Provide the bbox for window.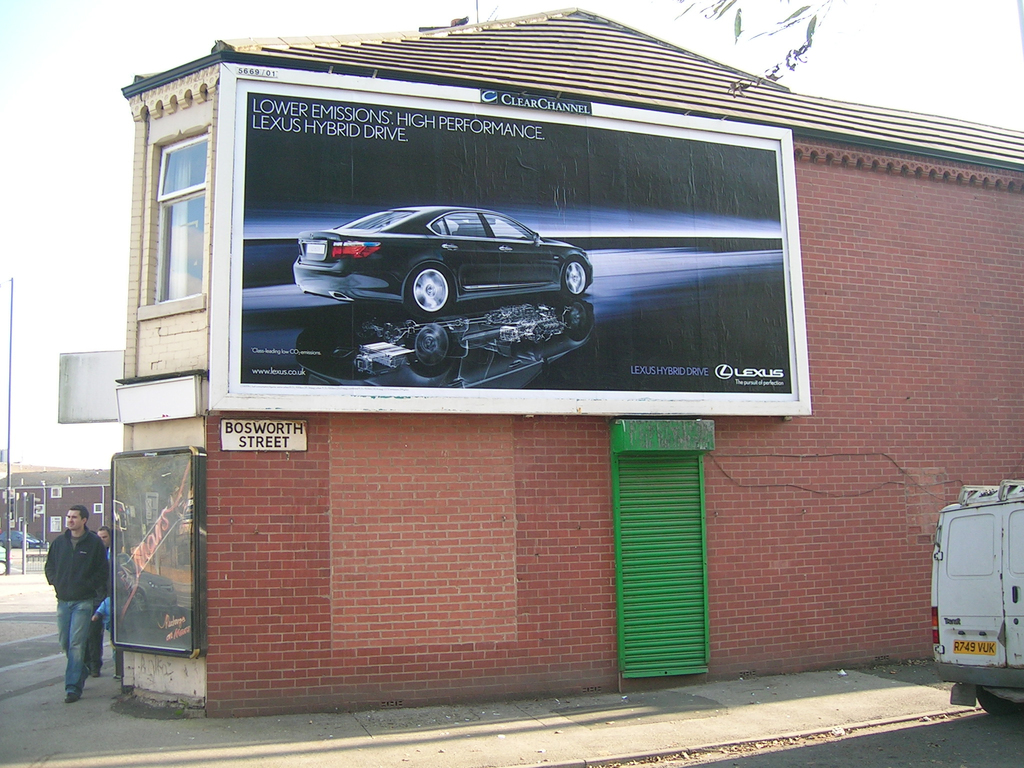
<box>94,502,104,514</box>.
